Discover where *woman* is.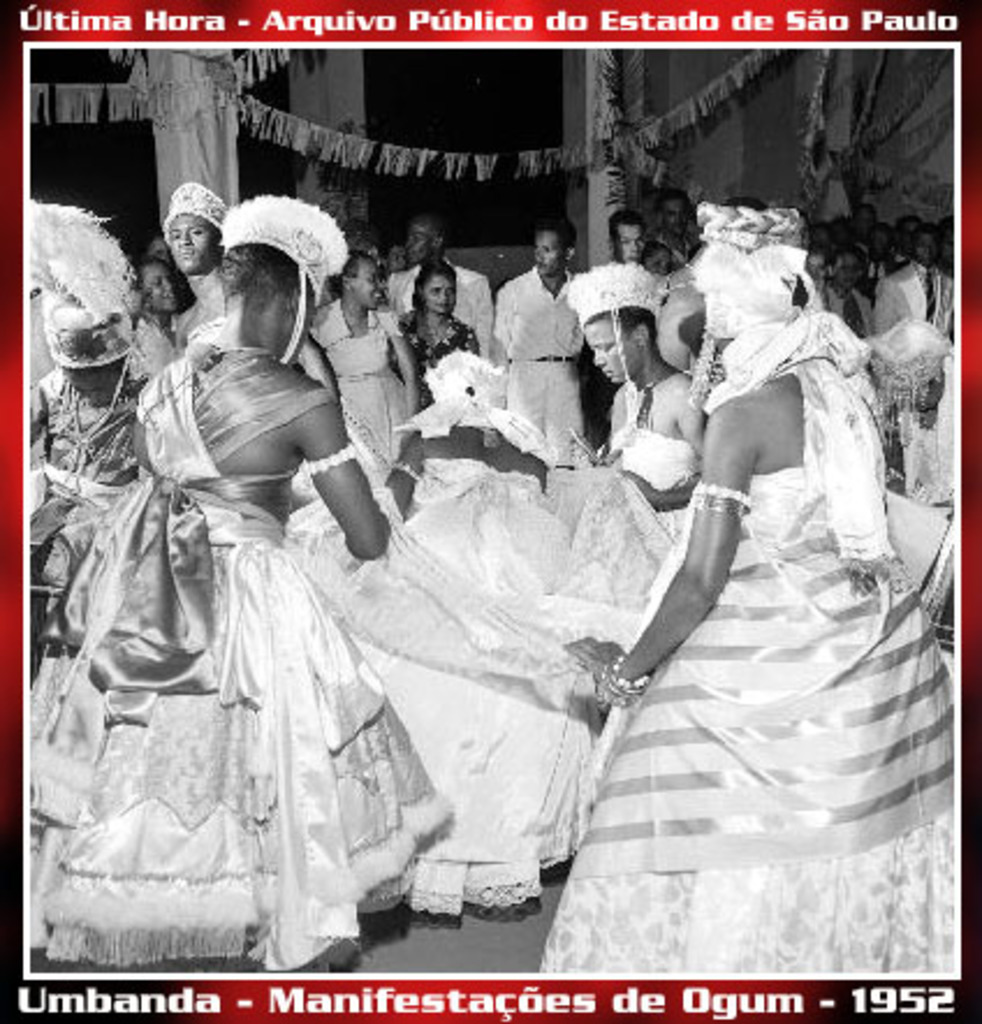
Discovered at Rect(415, 262, 505, 398).
